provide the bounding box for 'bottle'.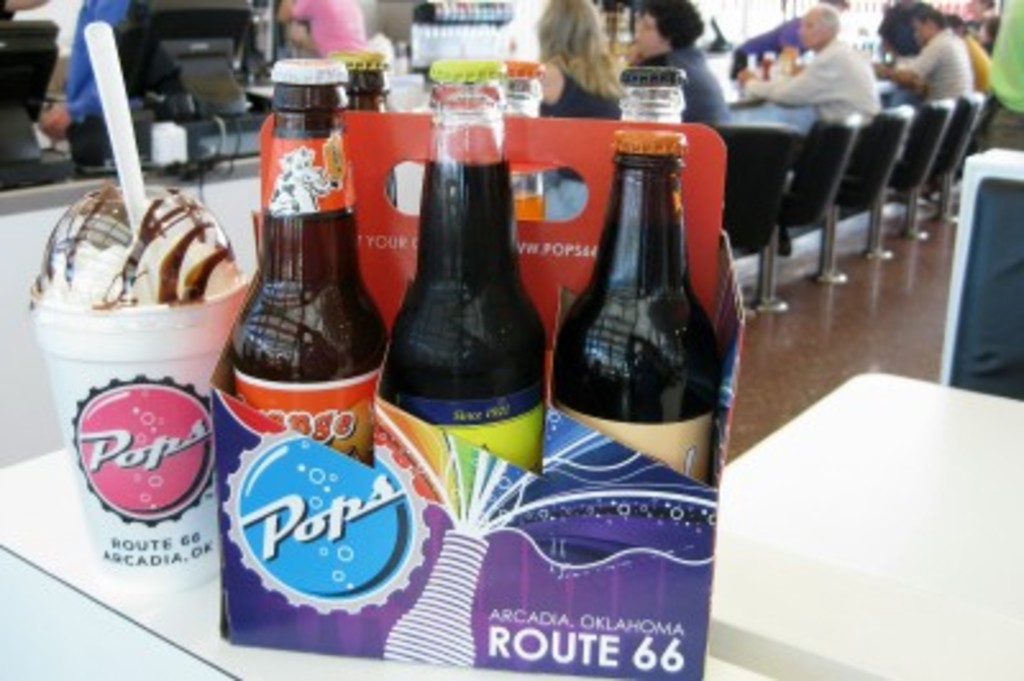
(x1=745, y1=51, x2=763, y2=77).
